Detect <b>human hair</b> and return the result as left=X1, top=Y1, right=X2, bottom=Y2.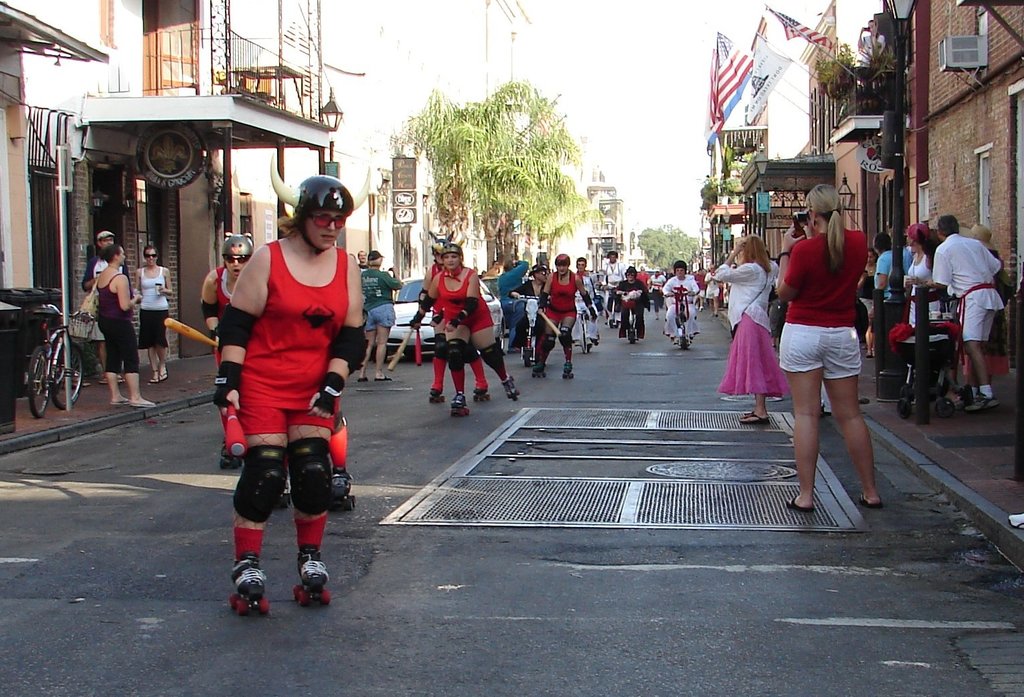
left=739, top=233, right=773, bottom=273.
